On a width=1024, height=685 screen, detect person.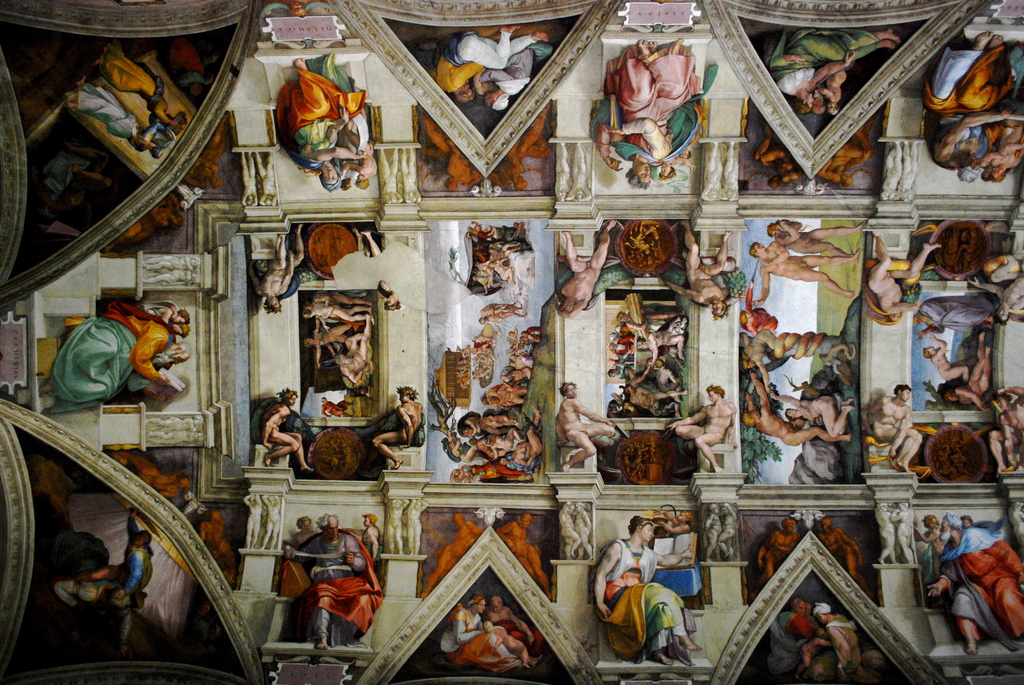
locate(556, 381, 605, 493).
